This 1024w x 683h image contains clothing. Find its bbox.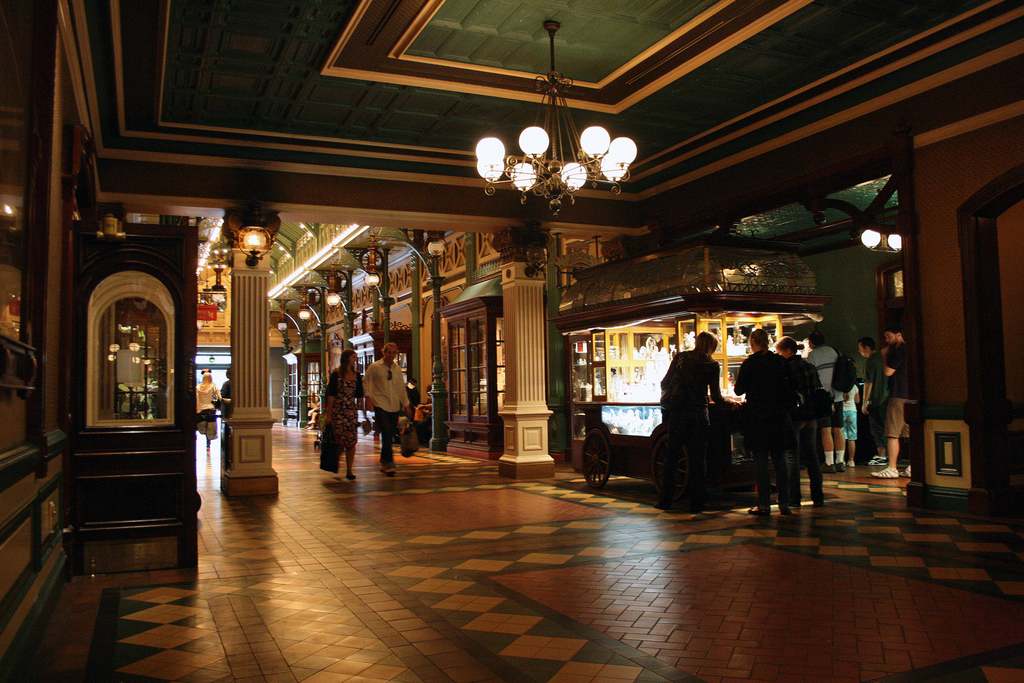
198/381/223/419.
